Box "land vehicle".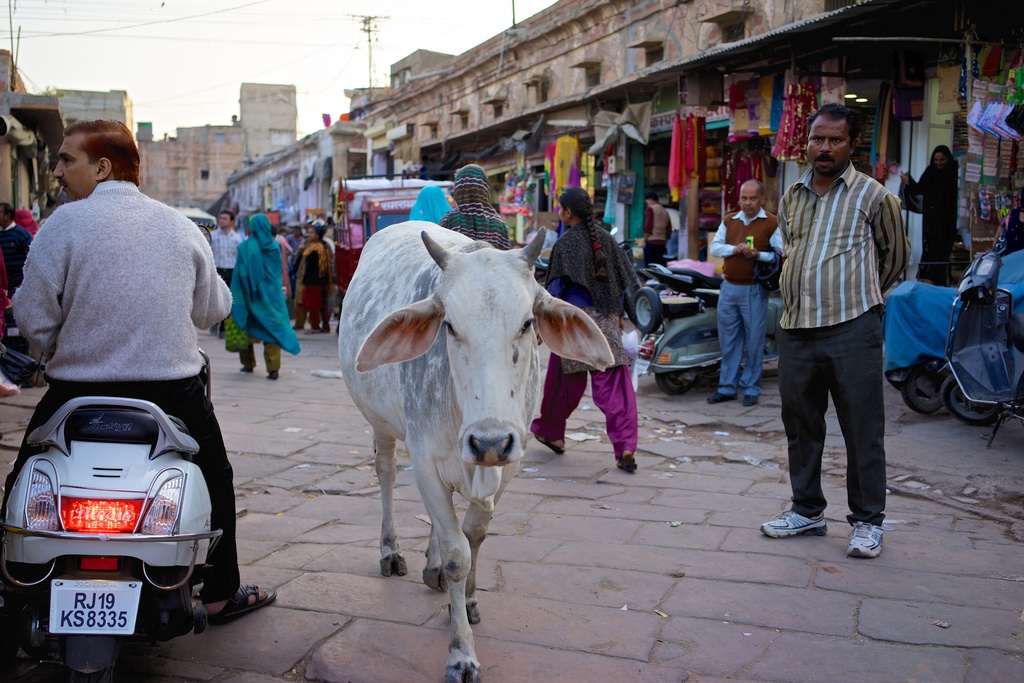
{"left": 662, "top": 252, "right": 785, "bottom": 300}.
